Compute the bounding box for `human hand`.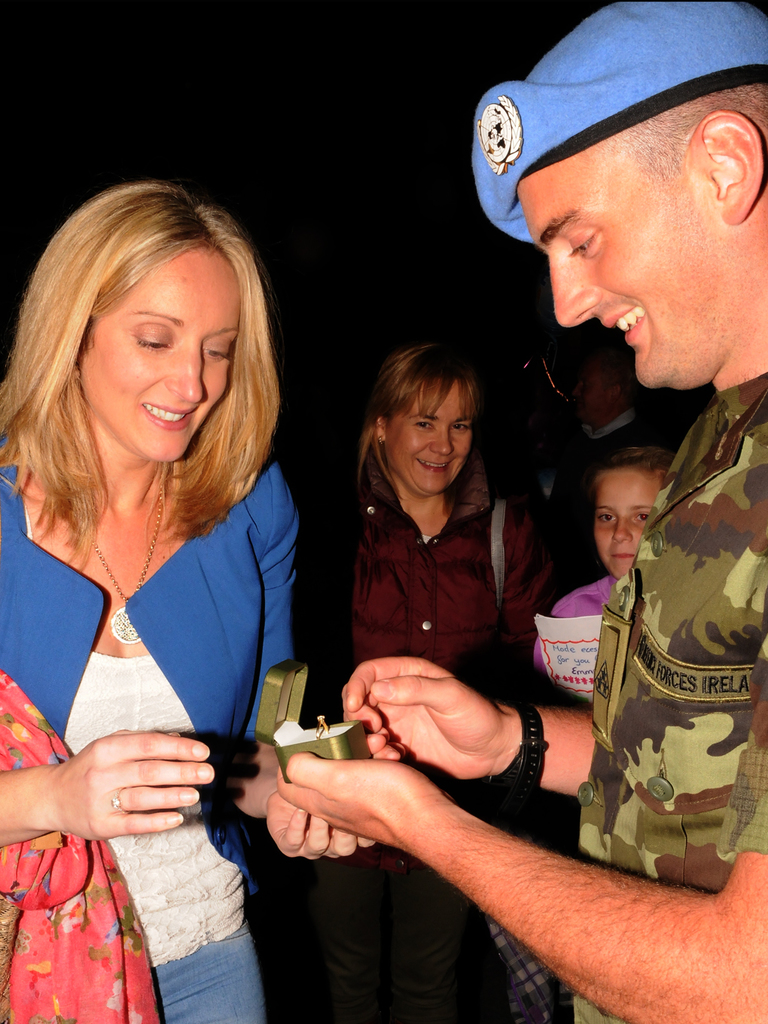
{"x1": 53, "y1": 724, "x2": 217, "y2": 844}.
